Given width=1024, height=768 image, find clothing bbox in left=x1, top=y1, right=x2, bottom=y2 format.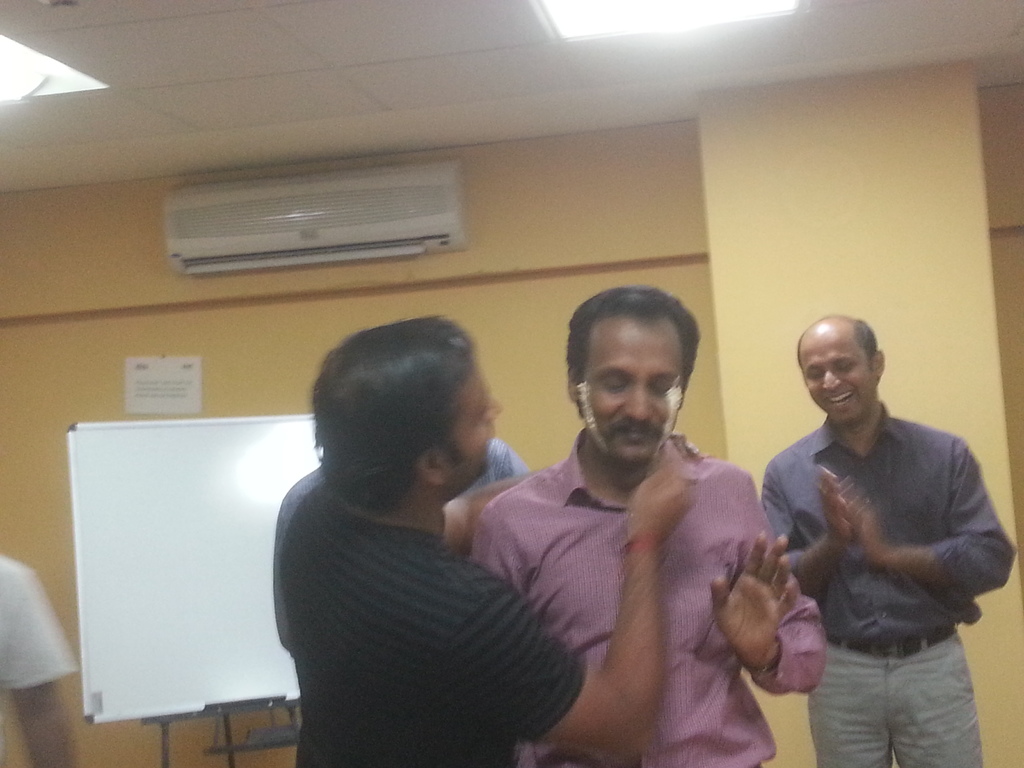
left=440, top=434, right=524, bottom=497.
